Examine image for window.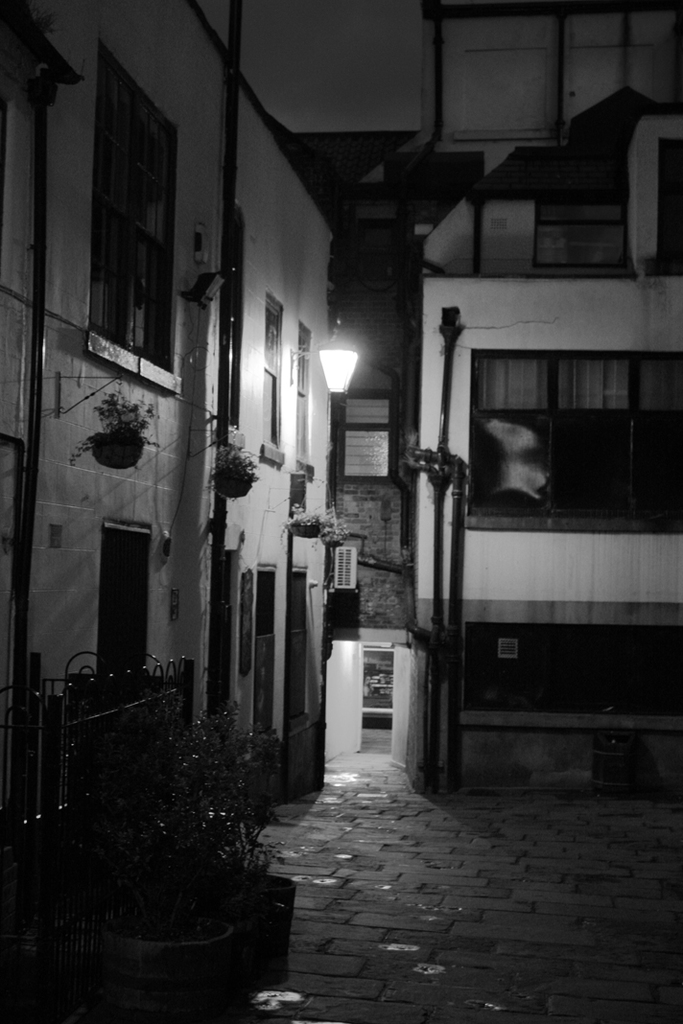
Examination result: 91, 58, 185, 362.
